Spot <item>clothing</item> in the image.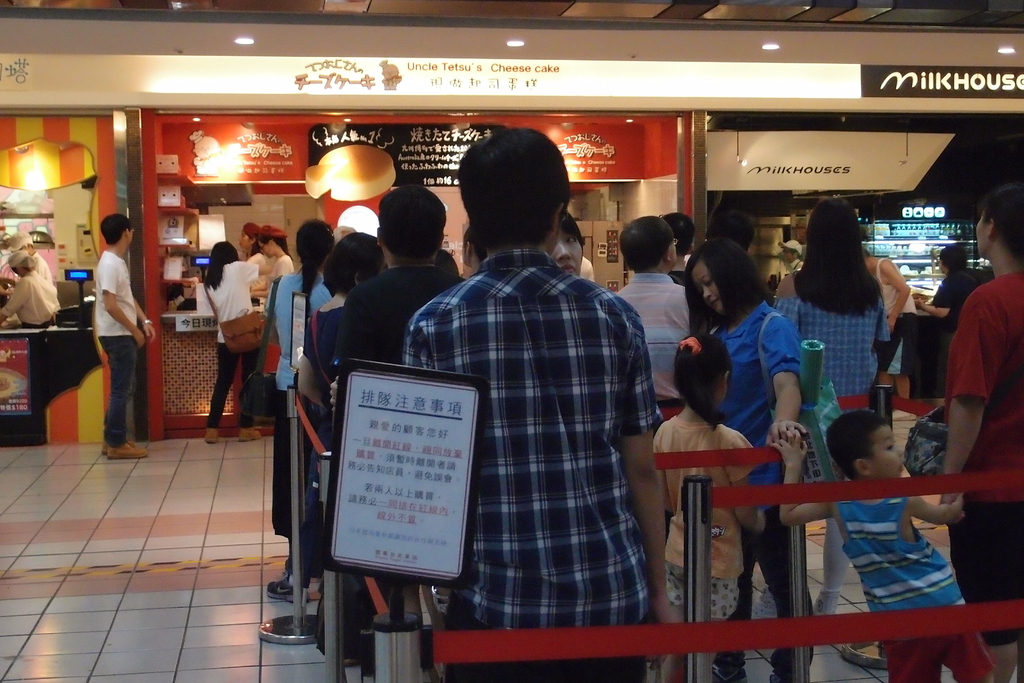
<item>clothing</item> found at (925, 269, 980, 394).
